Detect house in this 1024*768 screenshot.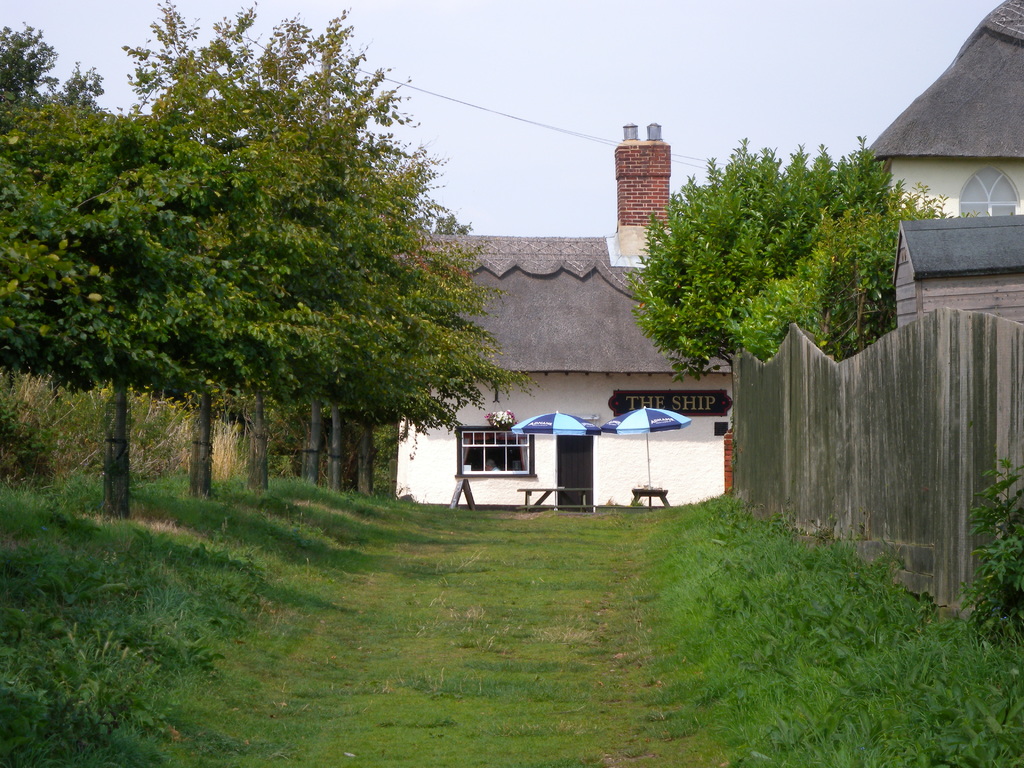
Detection: <bbox>723, 0, 1023, 644</bbox>.
